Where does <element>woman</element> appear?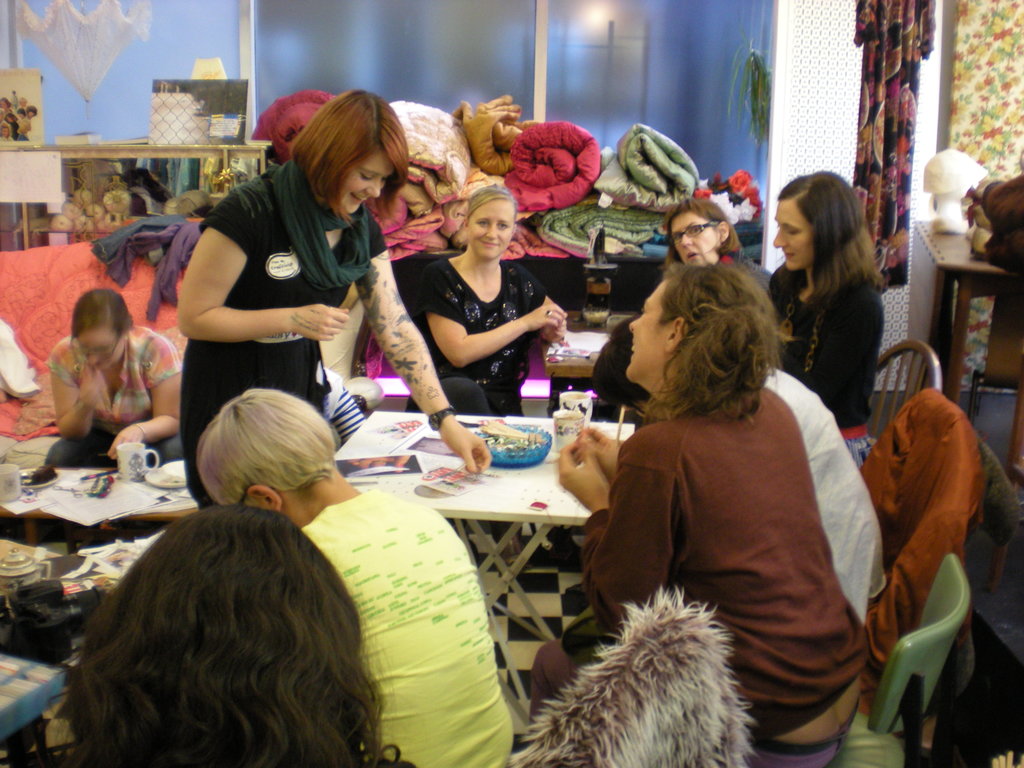
Appears at Rect(428, 187, 552, 414).
